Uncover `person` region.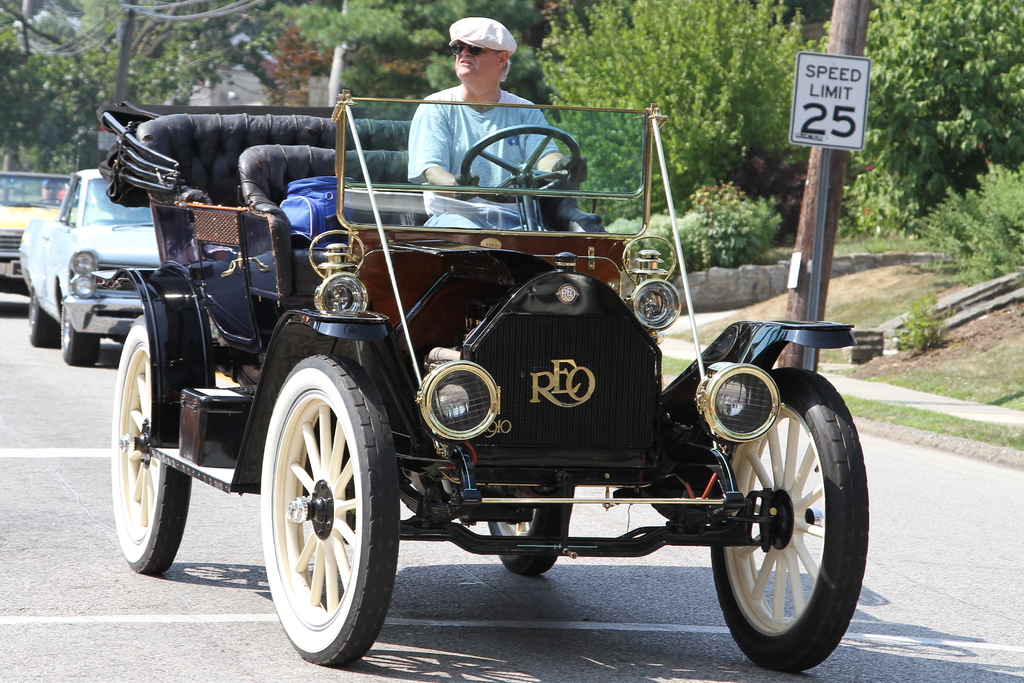
Uncovered: (396, 25, 548, 193).
